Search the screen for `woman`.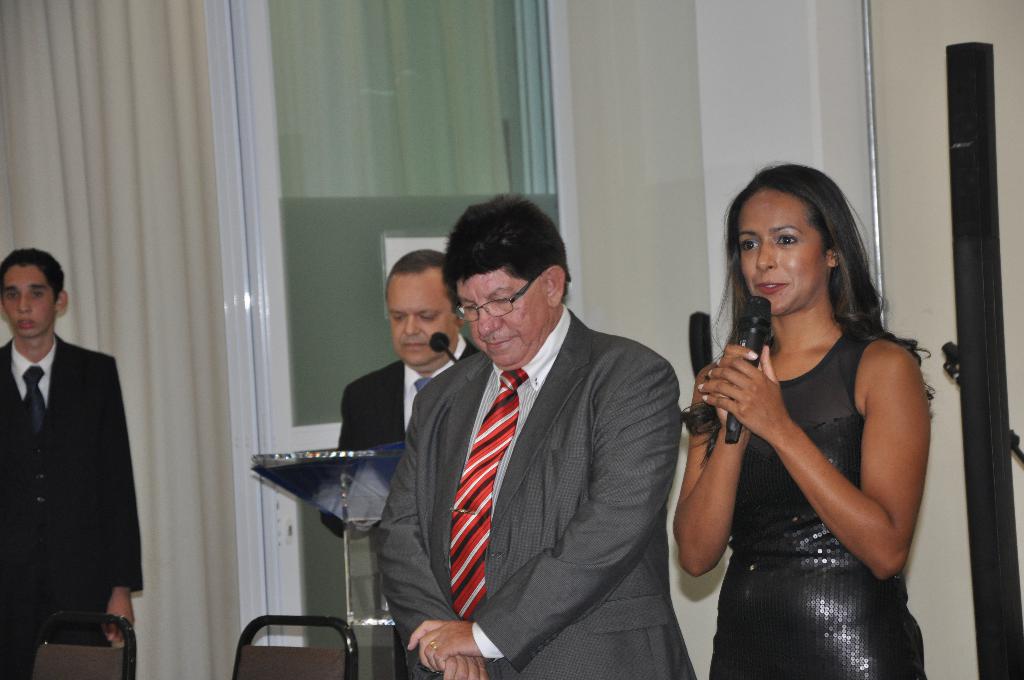
Found at bbox(650, 197, 876, 653).
